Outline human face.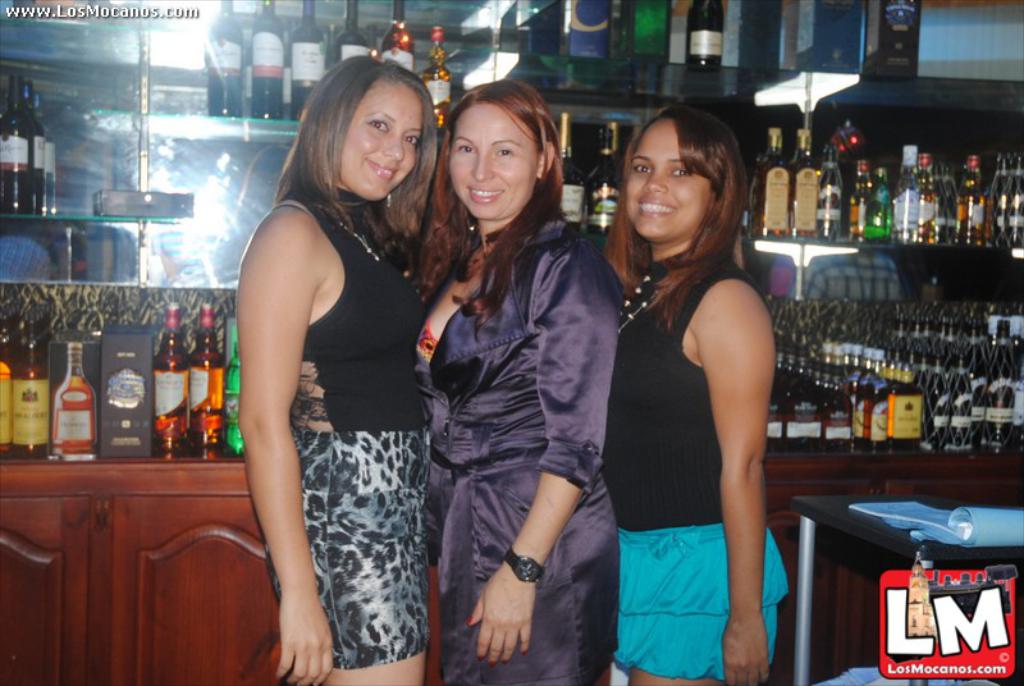
Outline: box(449, 106, 534, 224).
